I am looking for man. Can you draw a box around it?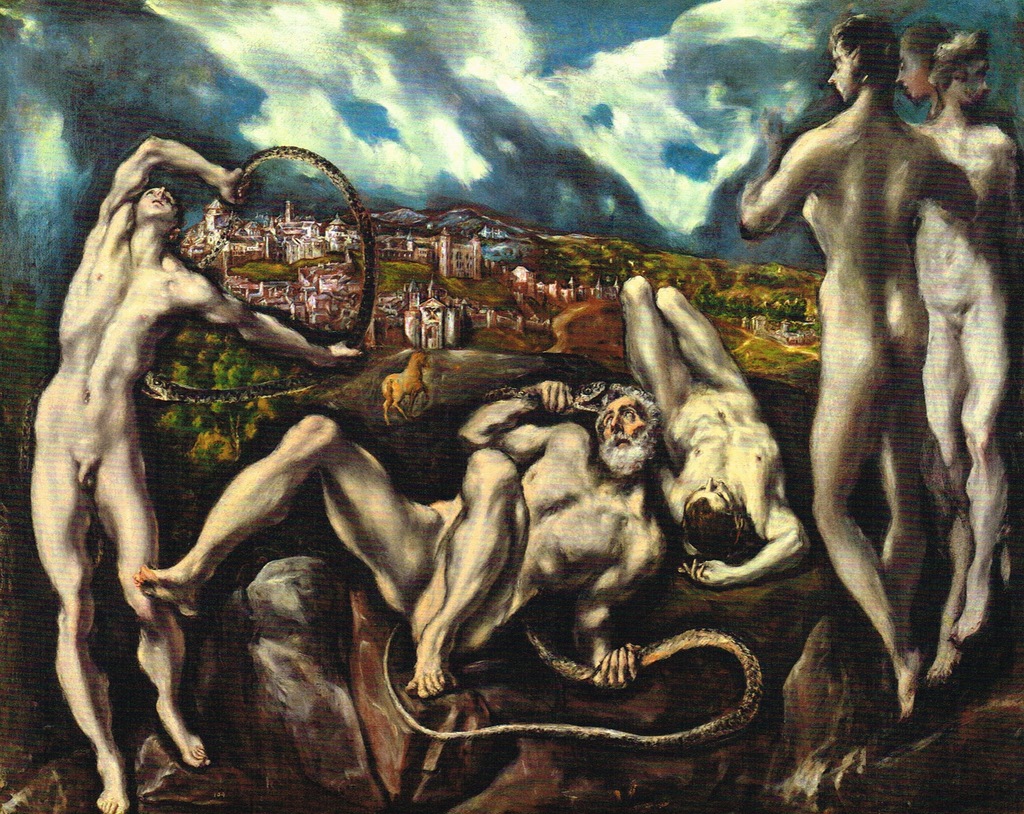
Sure, the bounding box is {"left": 26, "top": 135, "right": 365, "bottom": 813}.
